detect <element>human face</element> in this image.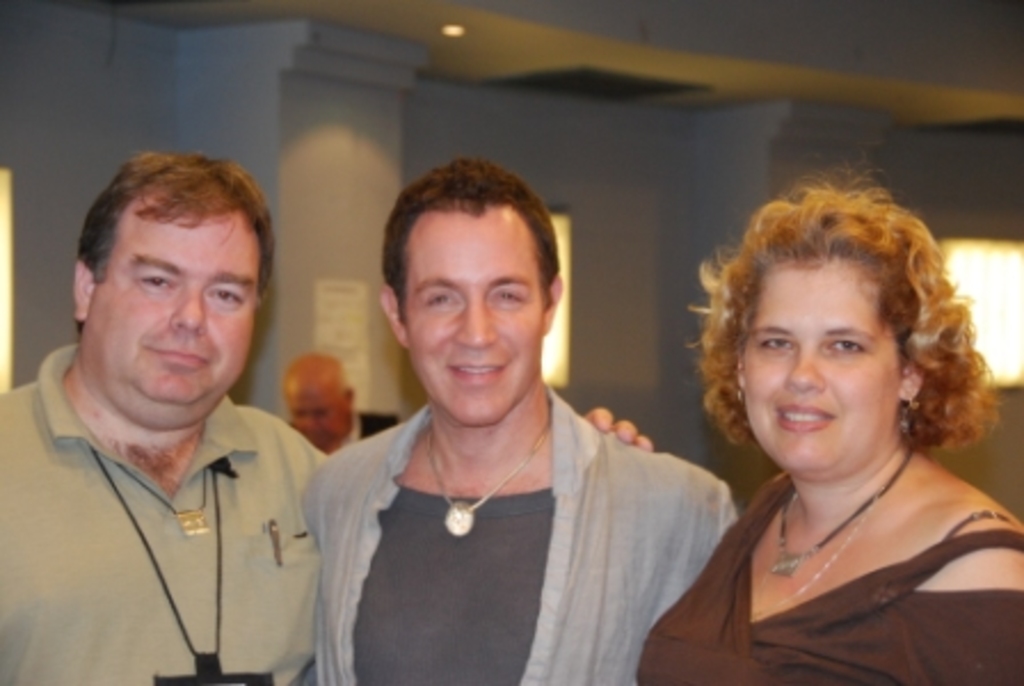
Detection: 743/258/901/476.
